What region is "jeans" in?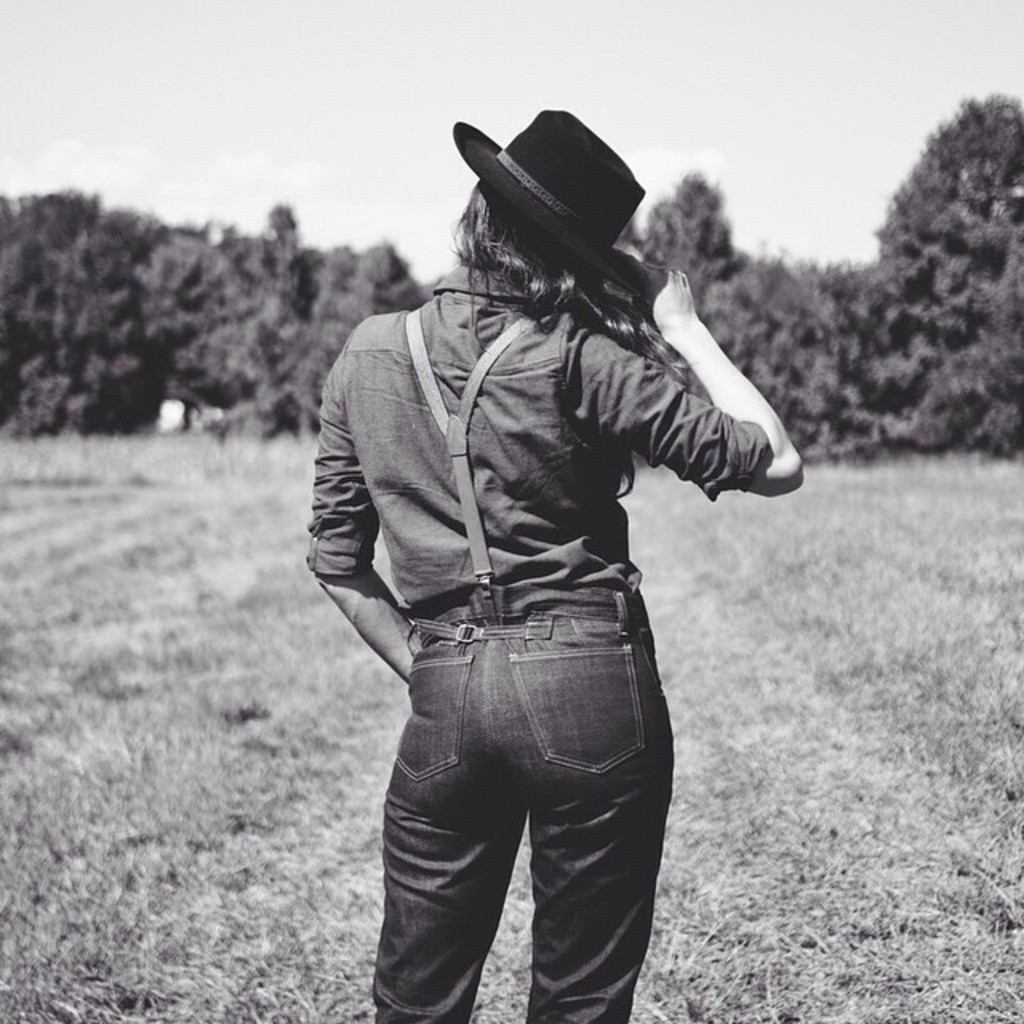
rect(362, 587, 709, 1021).
